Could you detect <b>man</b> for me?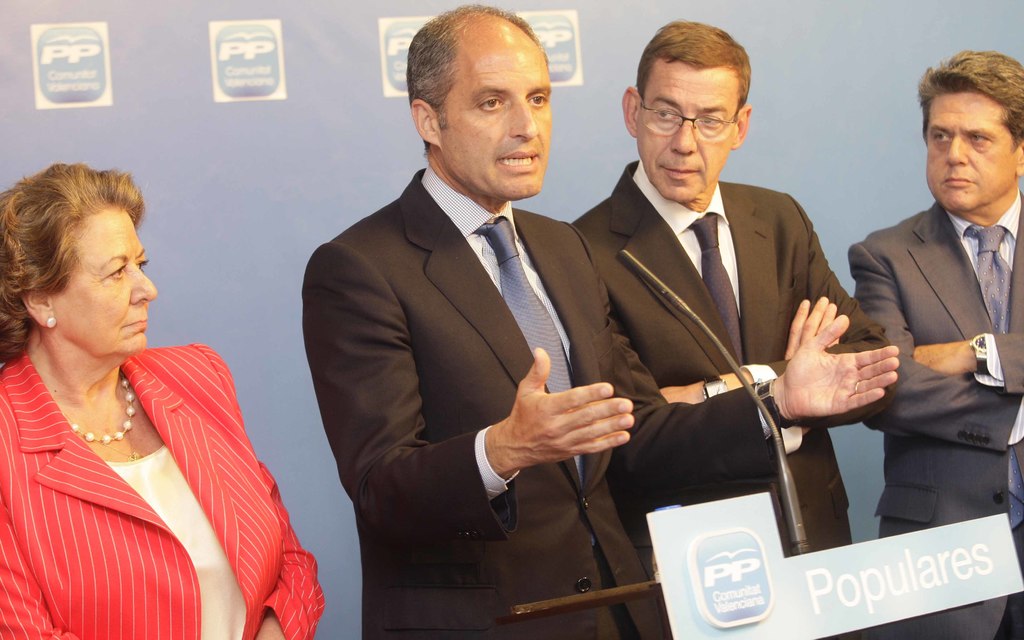
Detection result: bbox=(300, 3, 898, 639).
